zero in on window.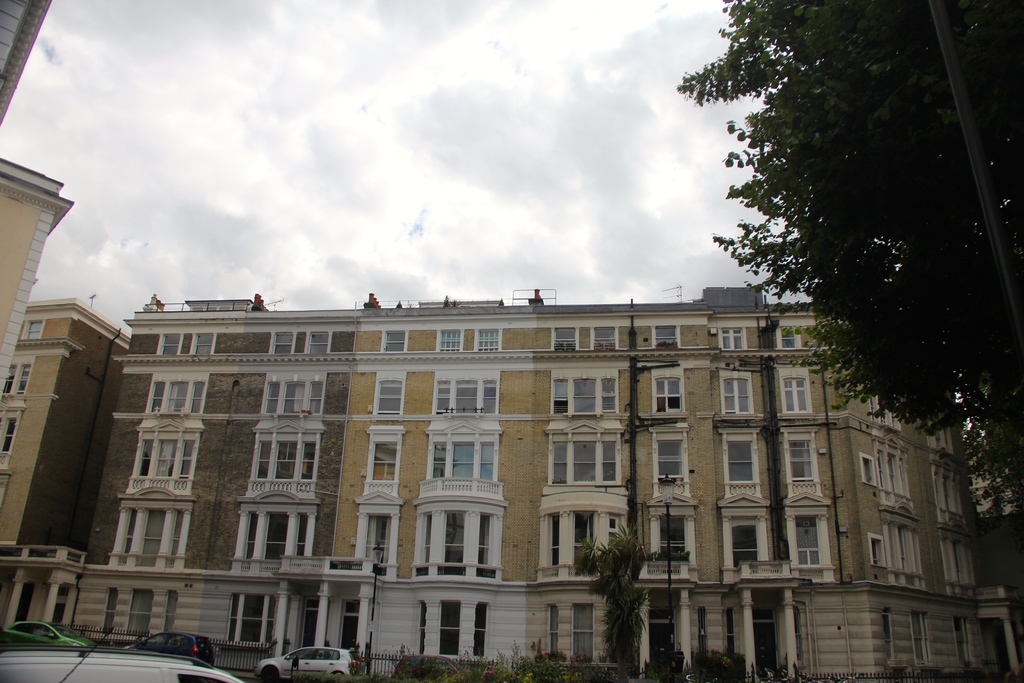
Zeroed in: bbox=(128, 589, 156, 636).
